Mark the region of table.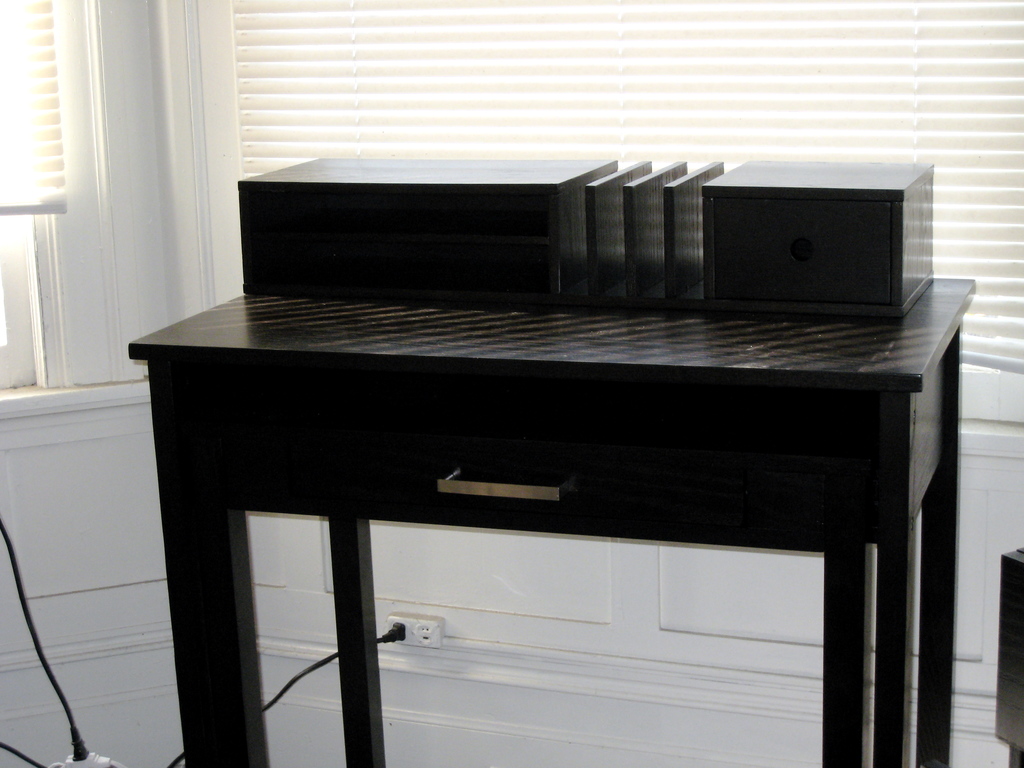
Region: {"left": 126, "top": 202, "right": 994, "bottom": 767}.
